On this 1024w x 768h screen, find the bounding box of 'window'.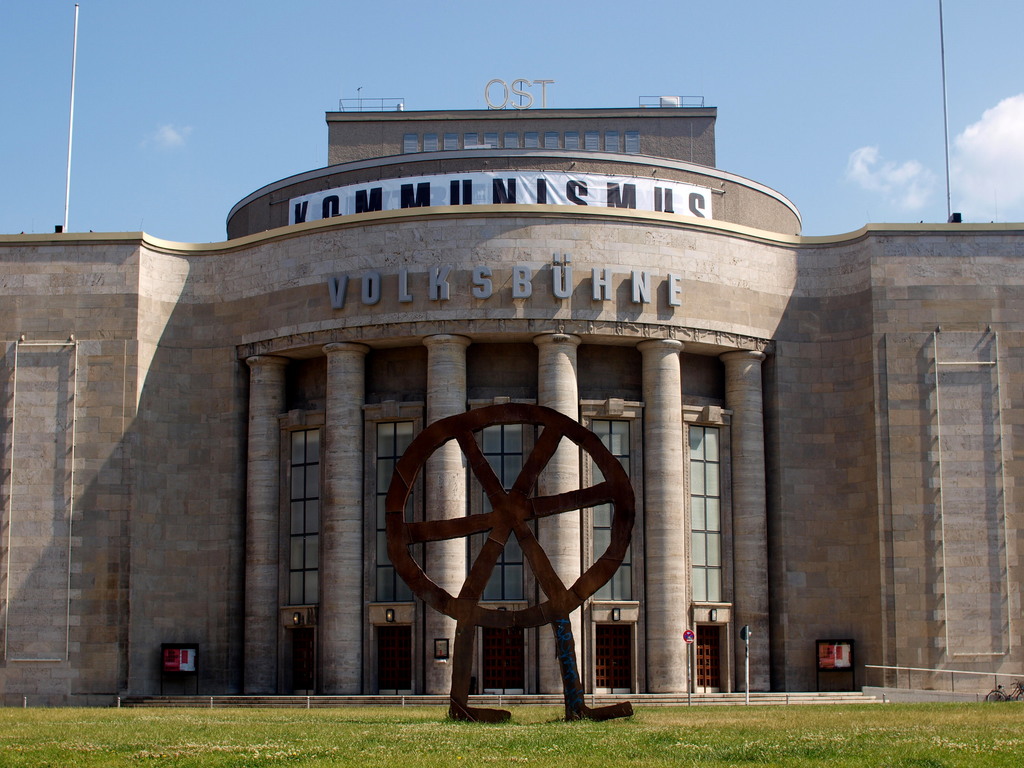
Bounding box: BBox(291, 426, 319, 604).
